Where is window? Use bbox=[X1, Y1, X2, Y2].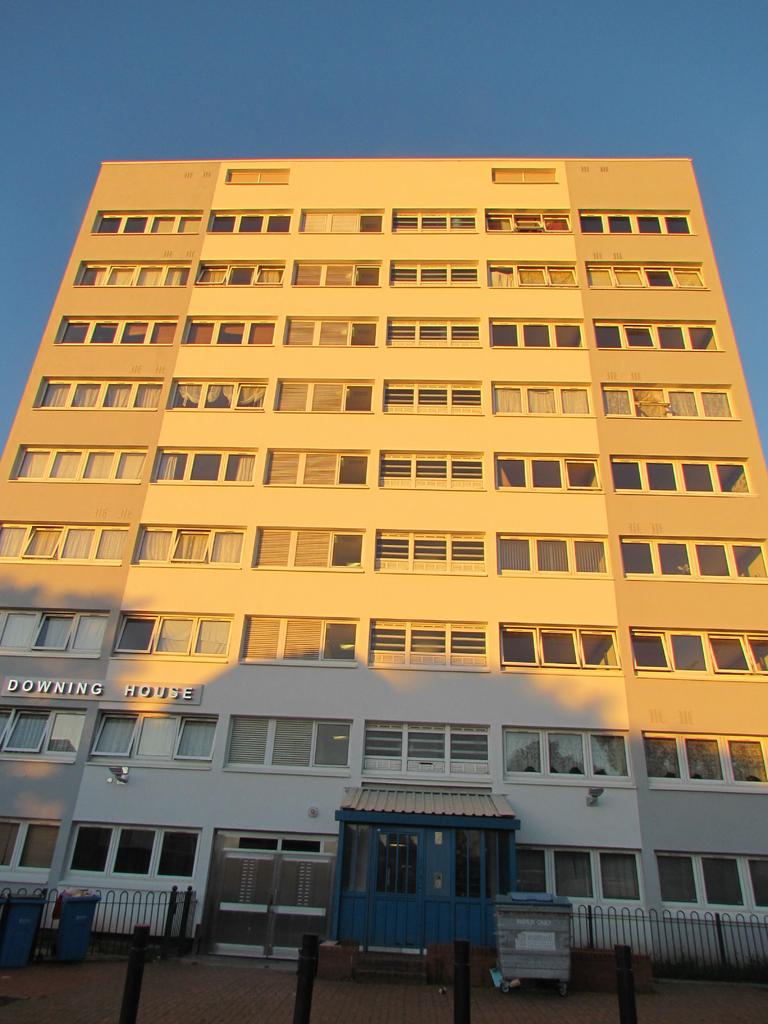
bbox=[161, 609, 191, 658].
